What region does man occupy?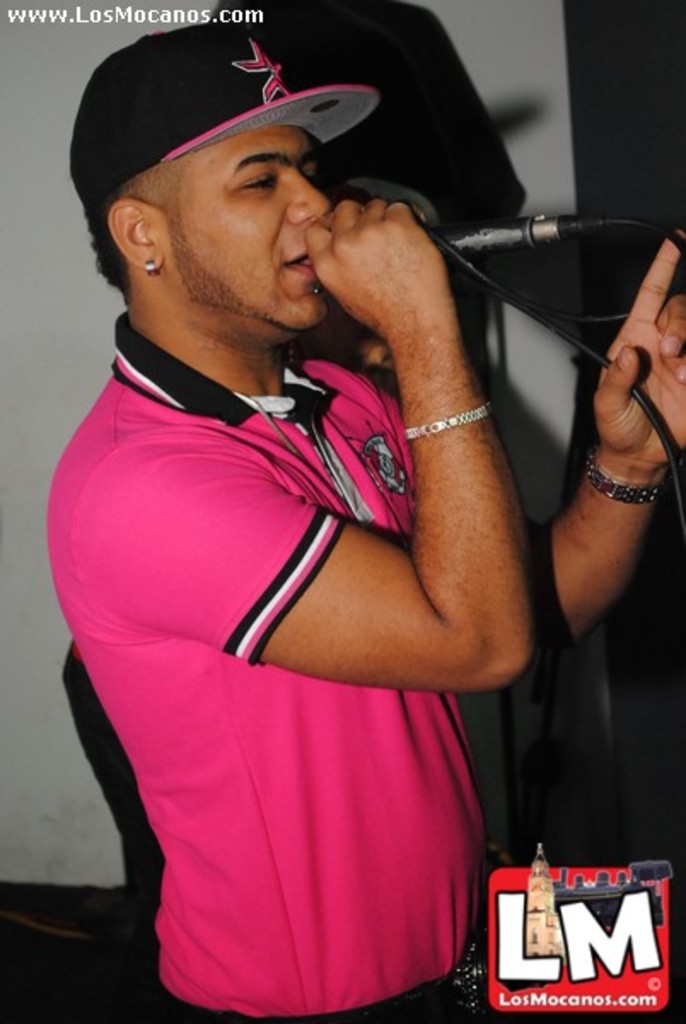
{"left": 39, "top": 22, "right": 684, "bottom": 1022}.
